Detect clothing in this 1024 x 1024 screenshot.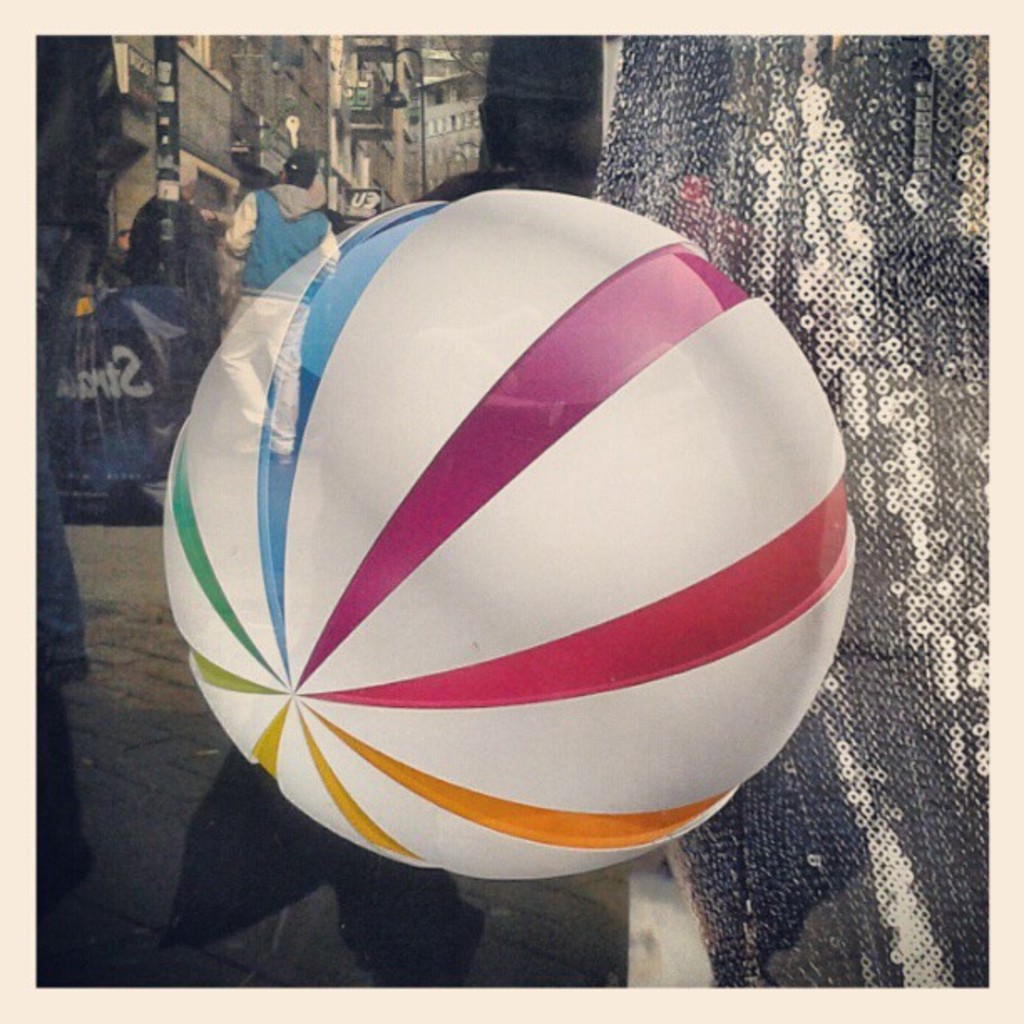
Detection: <region>219, 182, 340, 306</region>.
